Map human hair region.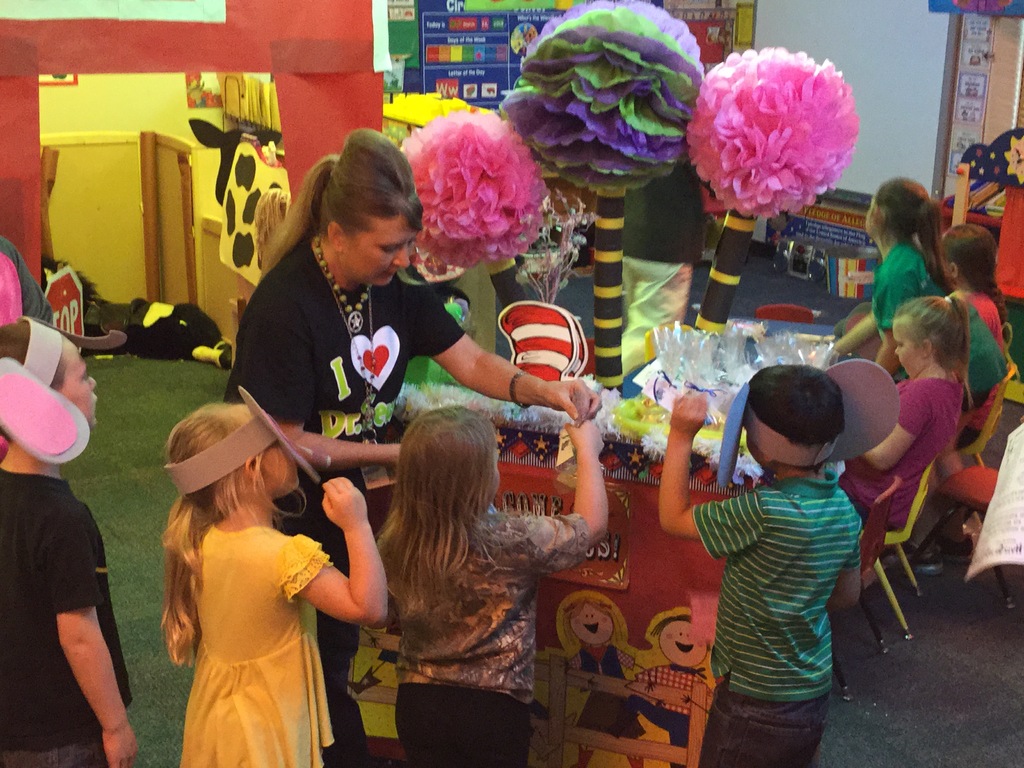
Mapped to (x1=941, y1=225, x2=1007, y2=342).
